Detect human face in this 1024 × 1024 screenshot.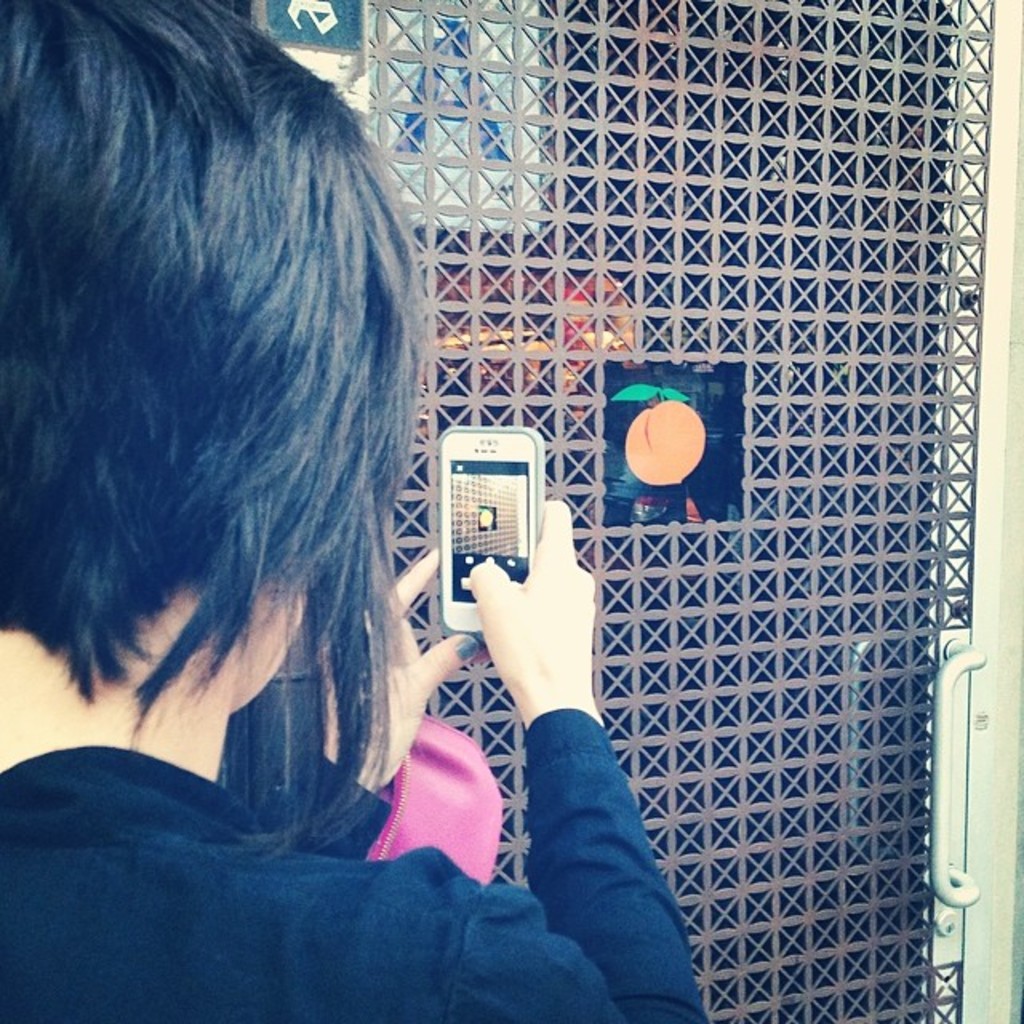
Detection: box(224, 578, 315, 722).
